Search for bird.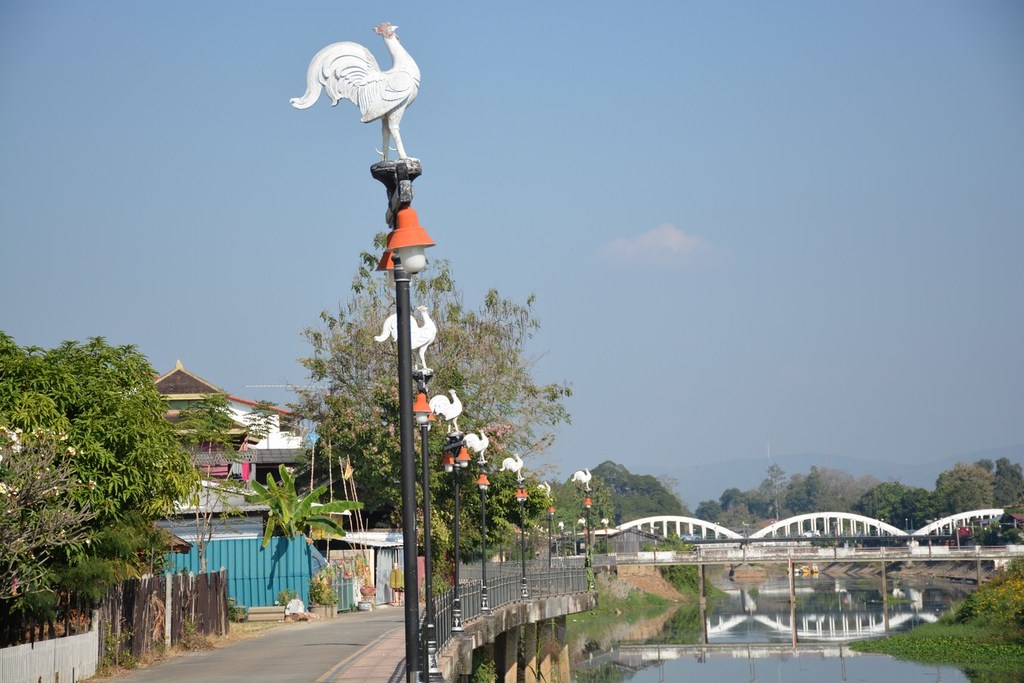
Found at box=[289, 20, 423, 161].
